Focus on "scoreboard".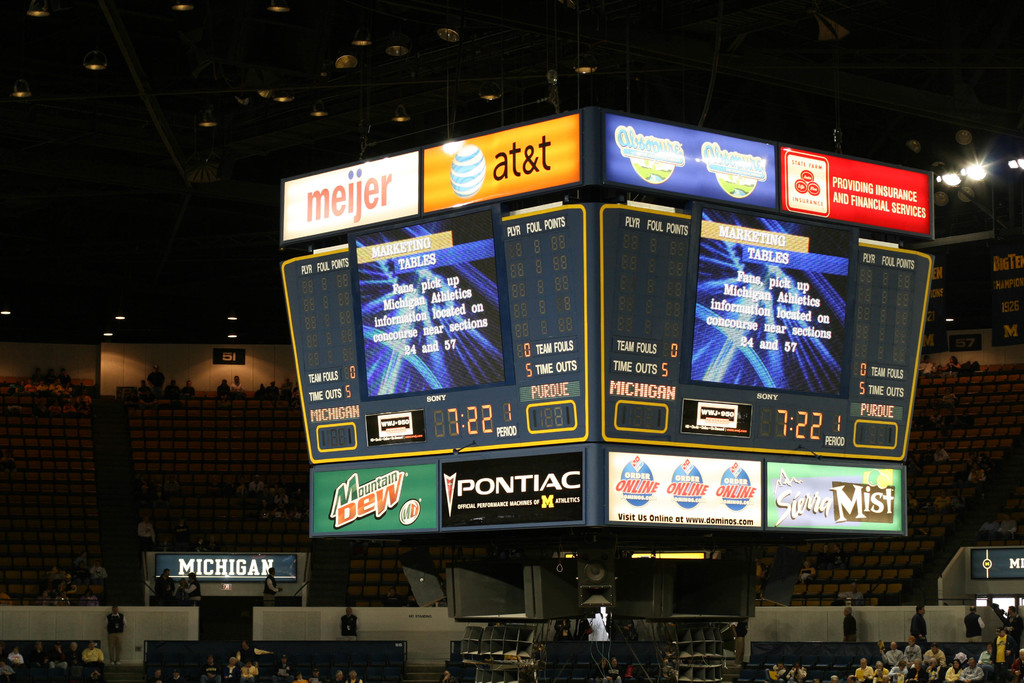
Focused at region(273, 96, 936, 548).
